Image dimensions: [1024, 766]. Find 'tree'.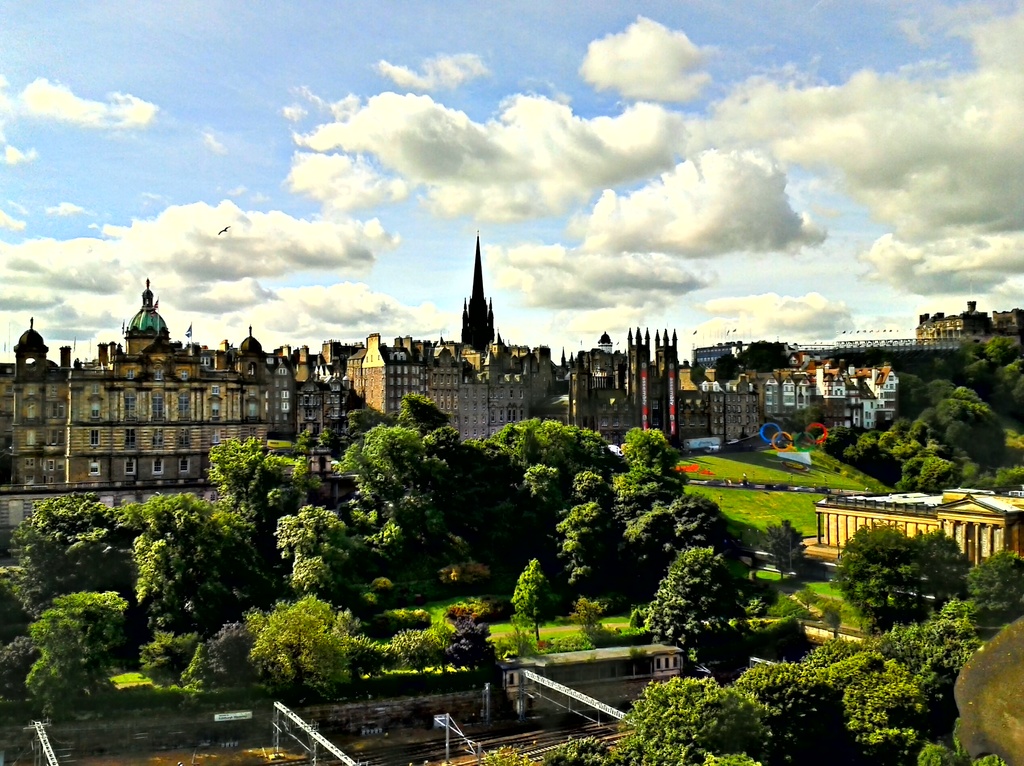
rect(21, 587, 132, 705).
